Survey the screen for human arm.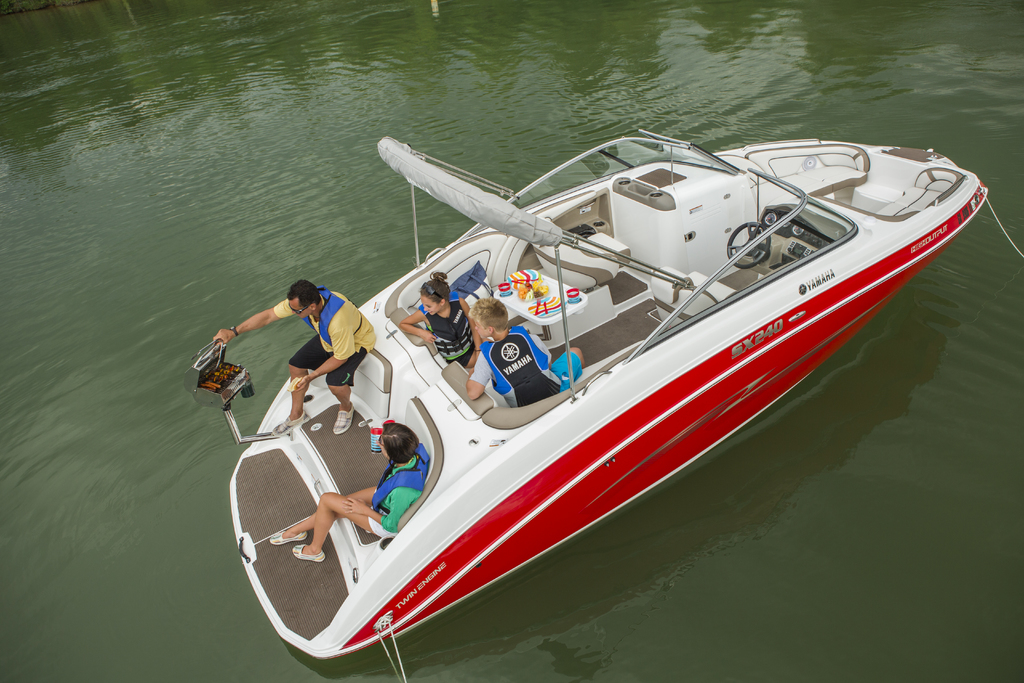
Survey found: bbox=(465, 350, 495, 399).
